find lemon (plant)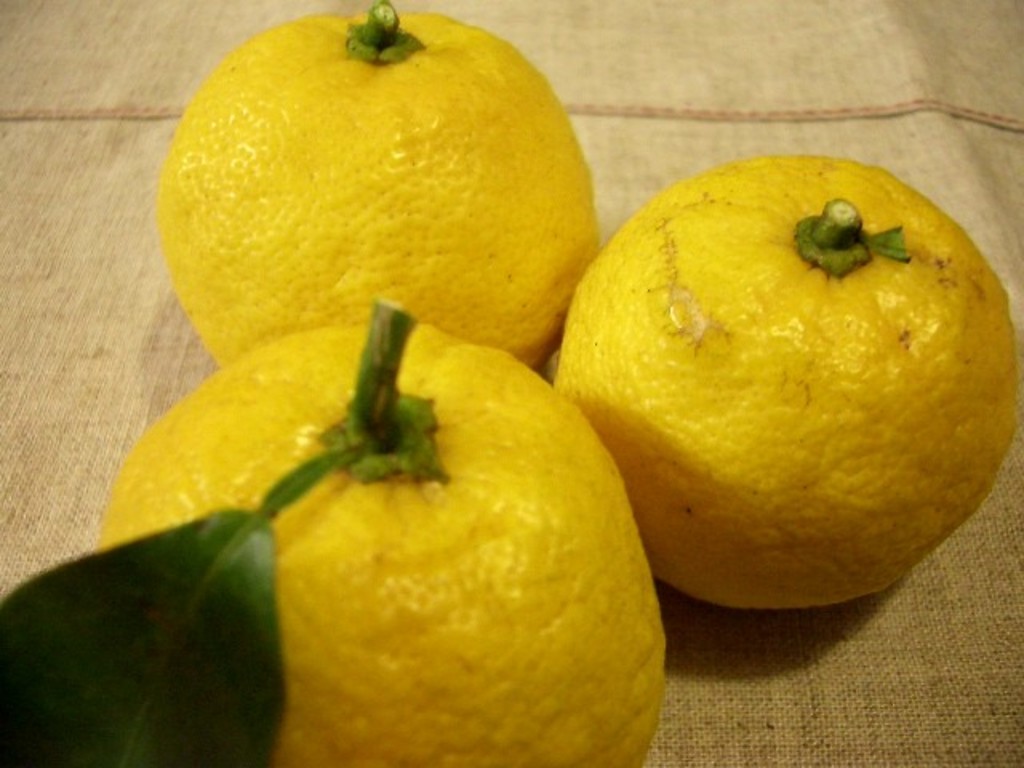
<region>98, 315, 661, 765</region>
